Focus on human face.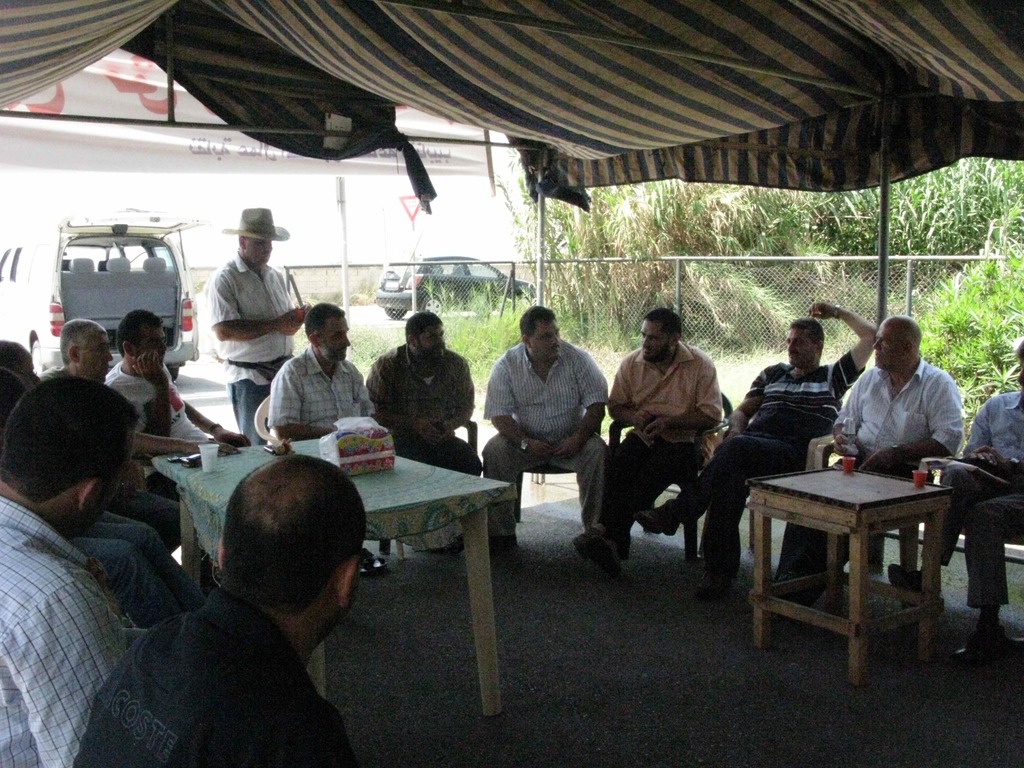
Focused at 243 233 271 267.
